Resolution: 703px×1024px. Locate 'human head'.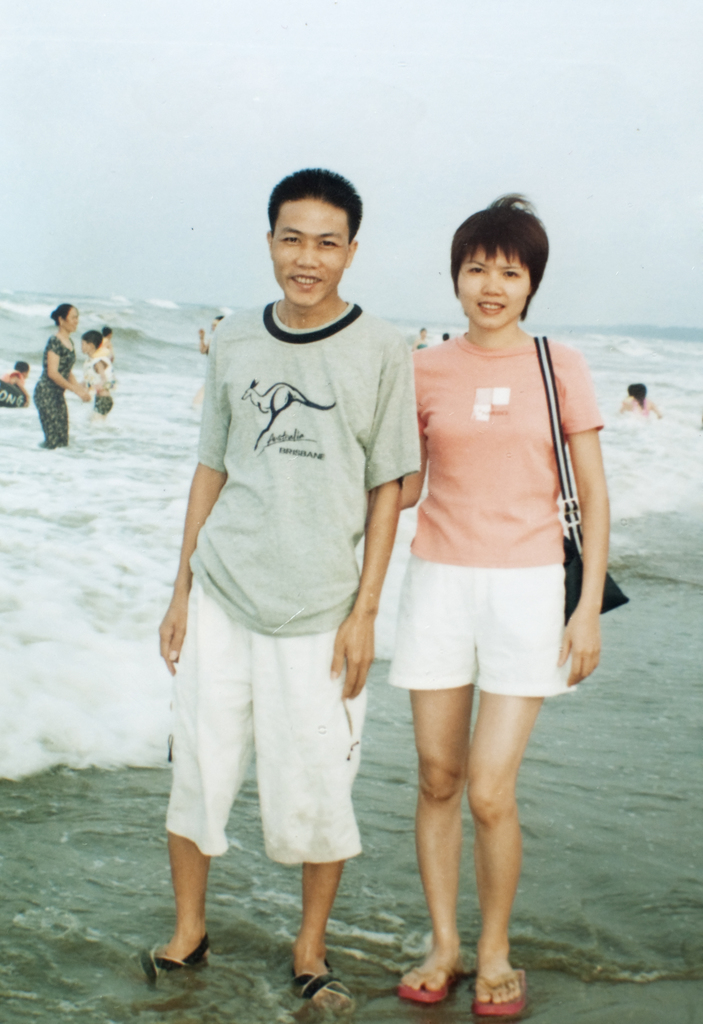
bbox=(452, 195, 551, 331).
